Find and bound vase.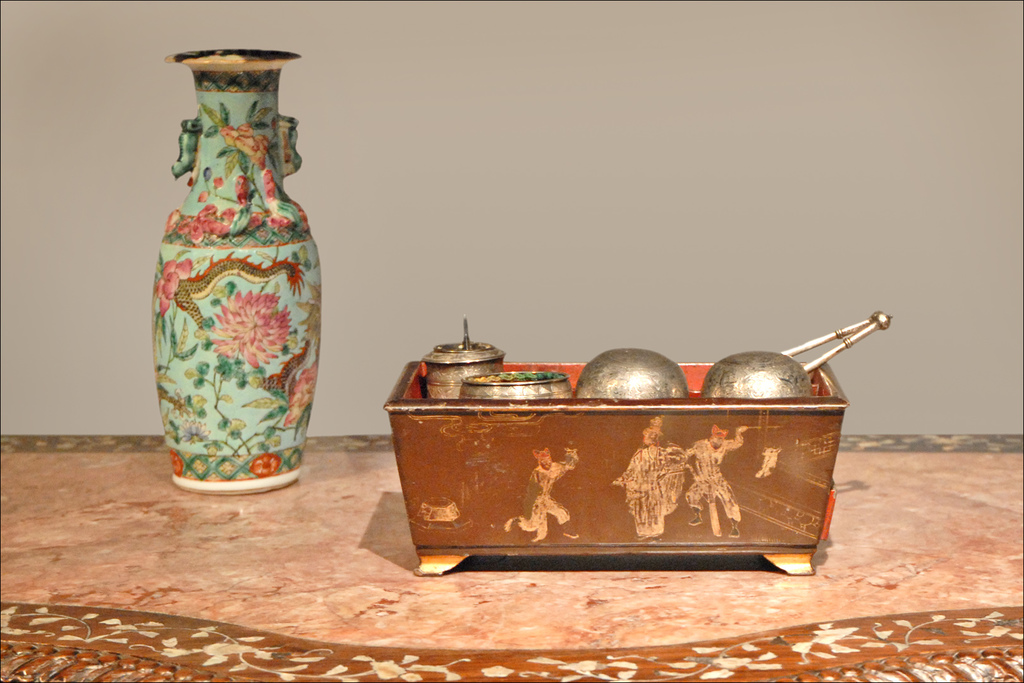
Bound: l=151, t=44, r=324, b=497.
